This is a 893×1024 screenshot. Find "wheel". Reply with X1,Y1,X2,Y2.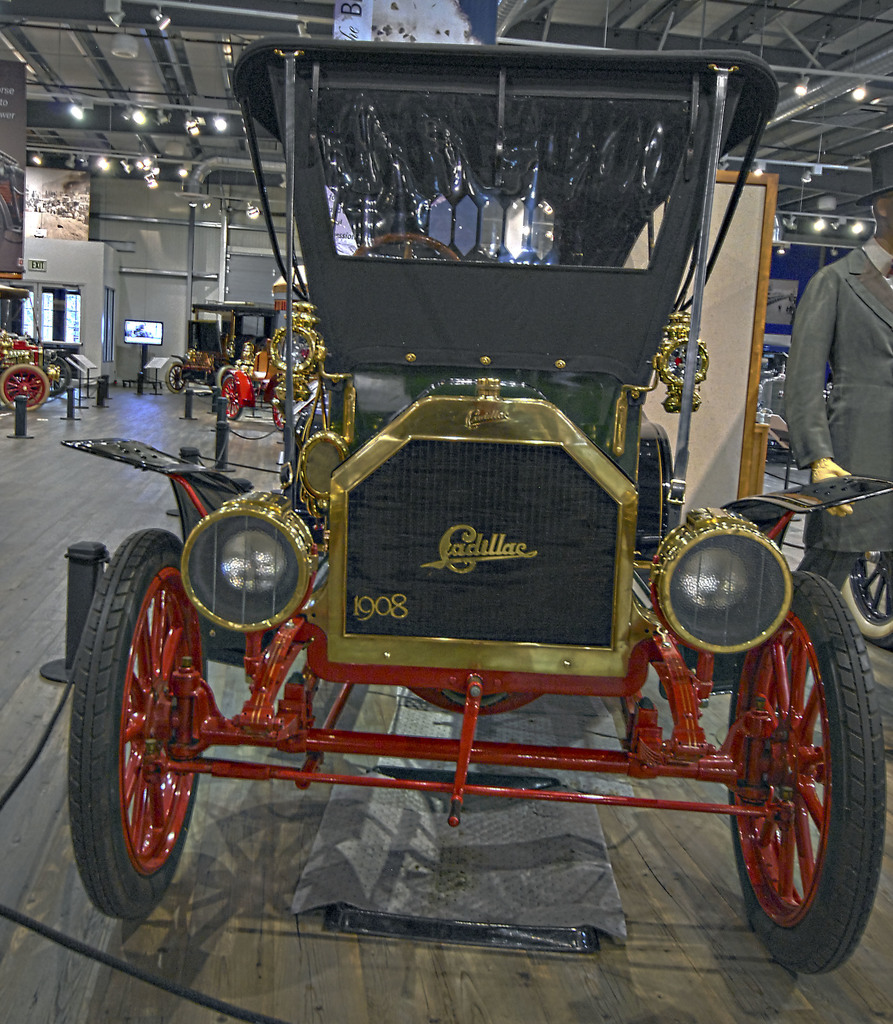
353,233,463,261.
